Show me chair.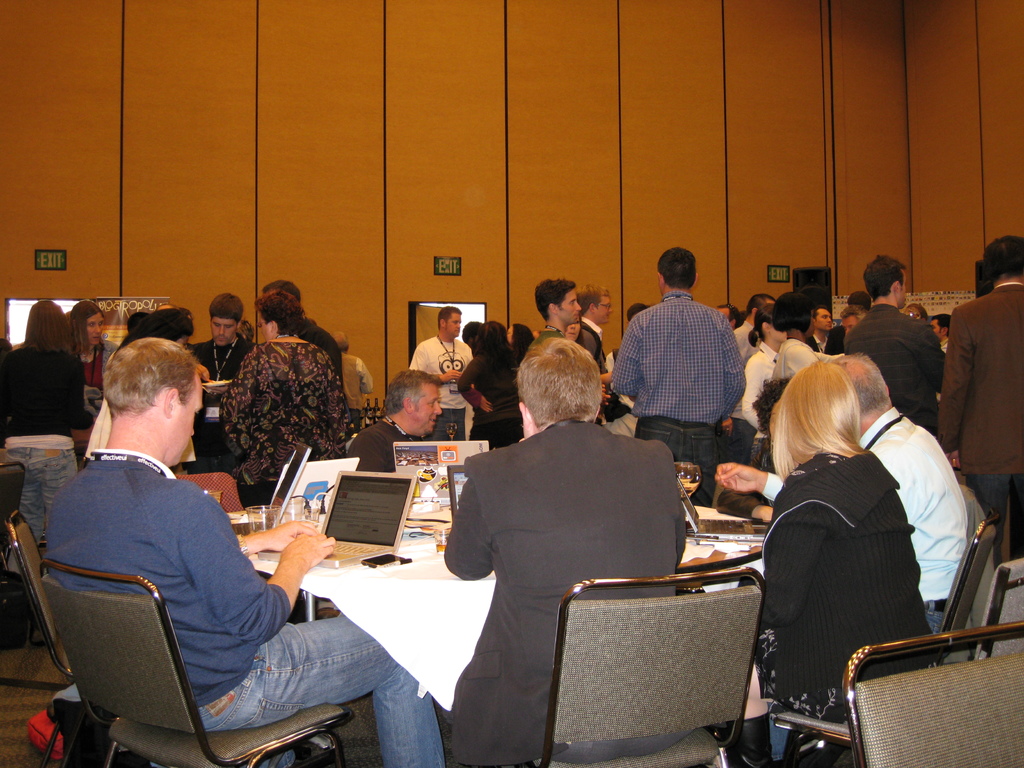
chair is here: [left=544, top=556, right=780, bottom=767].
